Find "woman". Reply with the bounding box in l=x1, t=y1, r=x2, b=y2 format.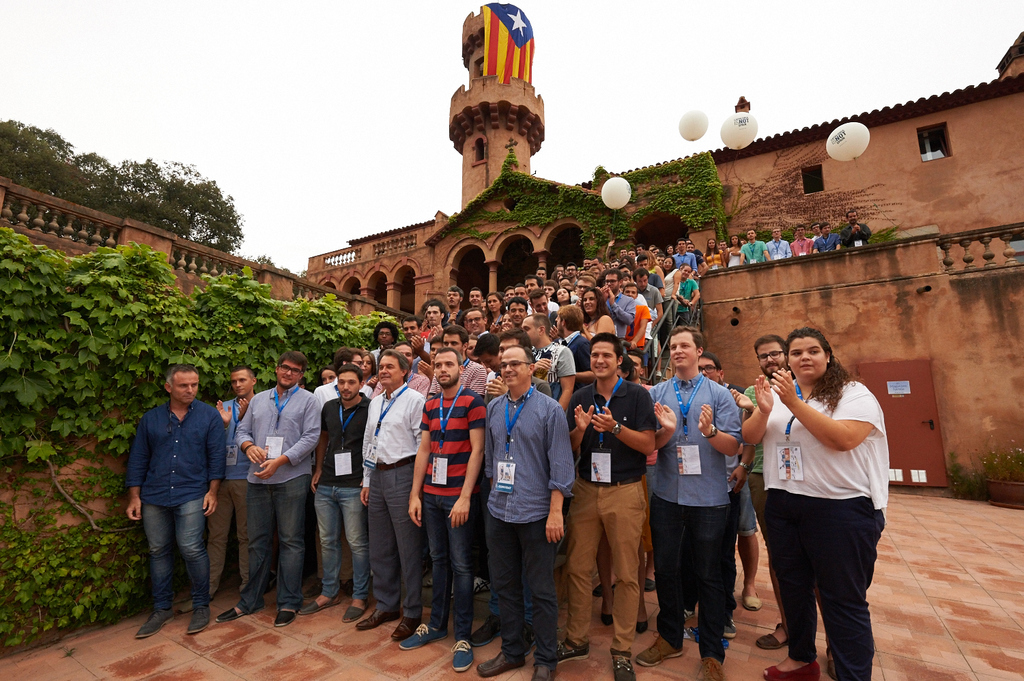
l=580, t=291, r=616, b=338.
